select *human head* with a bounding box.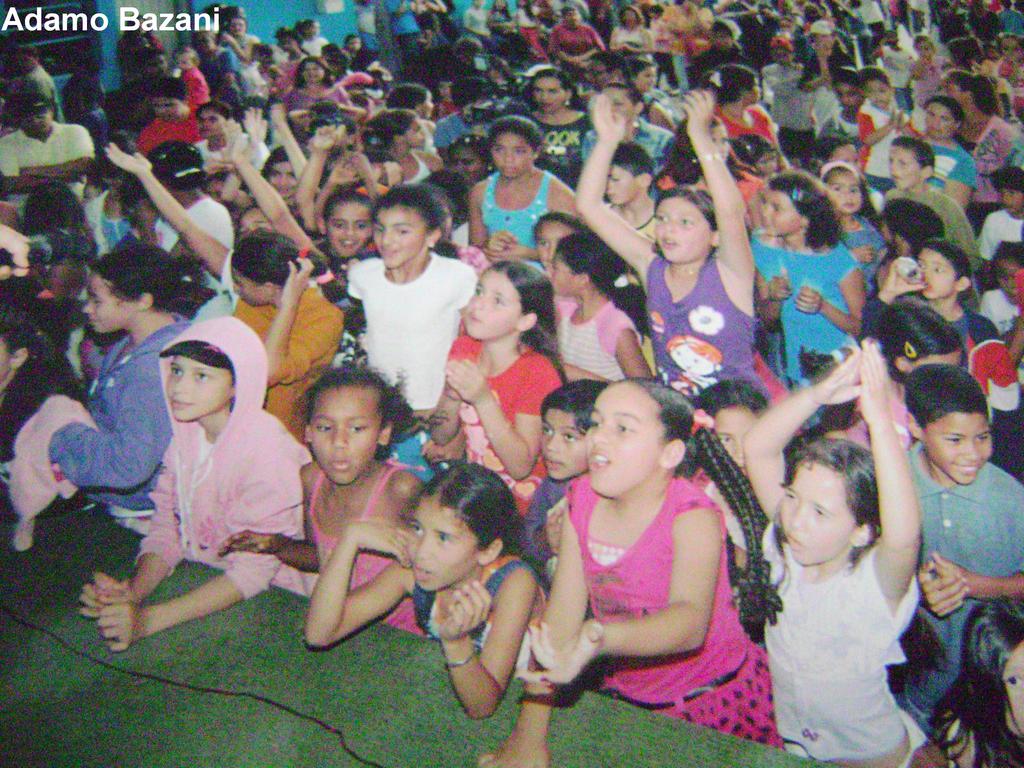
373/184/446/268.
